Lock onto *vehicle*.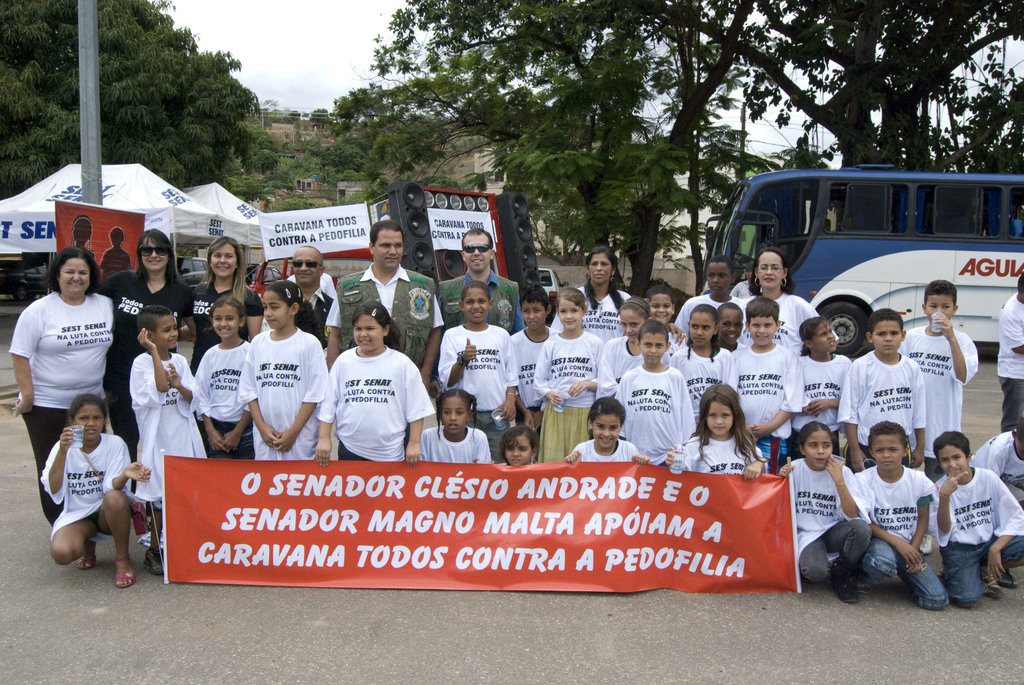
Locked: left=172, top=260, right=223, bottom=303.
